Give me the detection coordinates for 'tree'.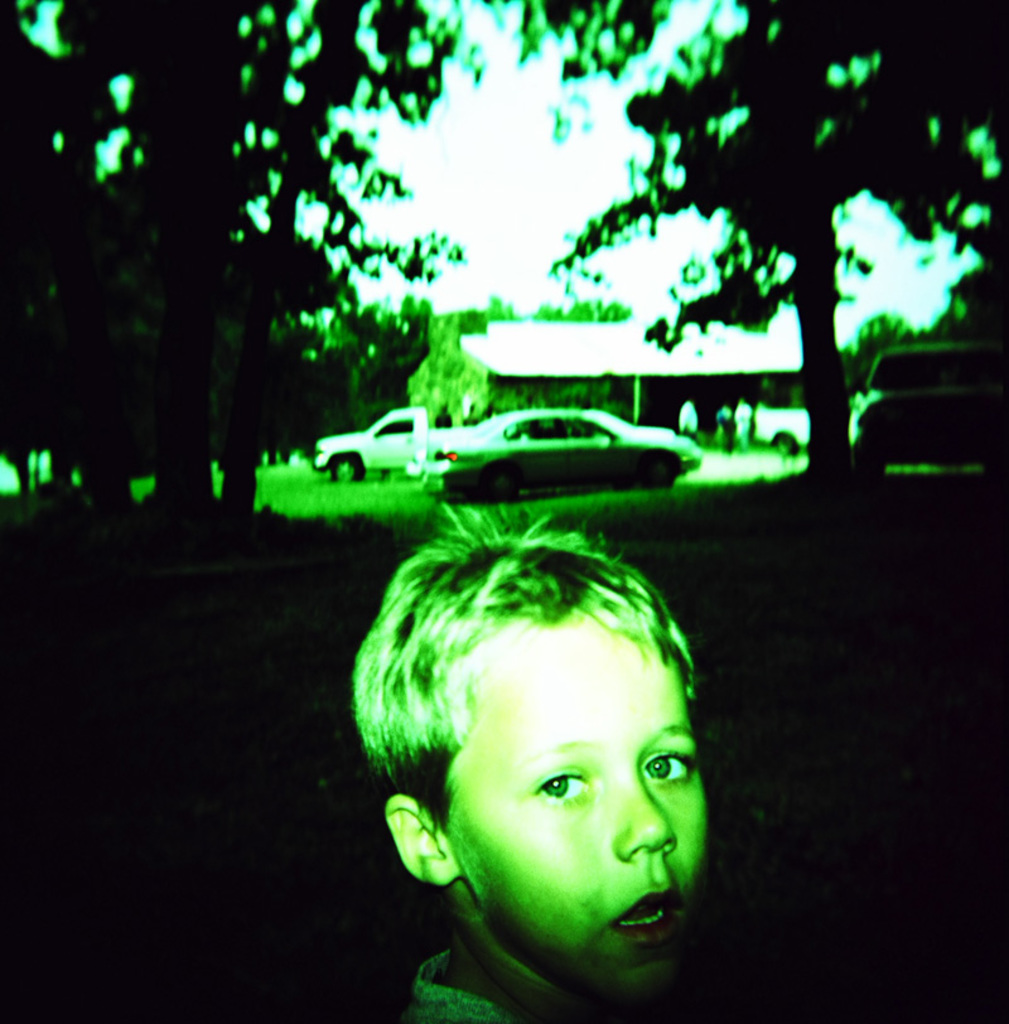
[488, 0, 1008, 482].
